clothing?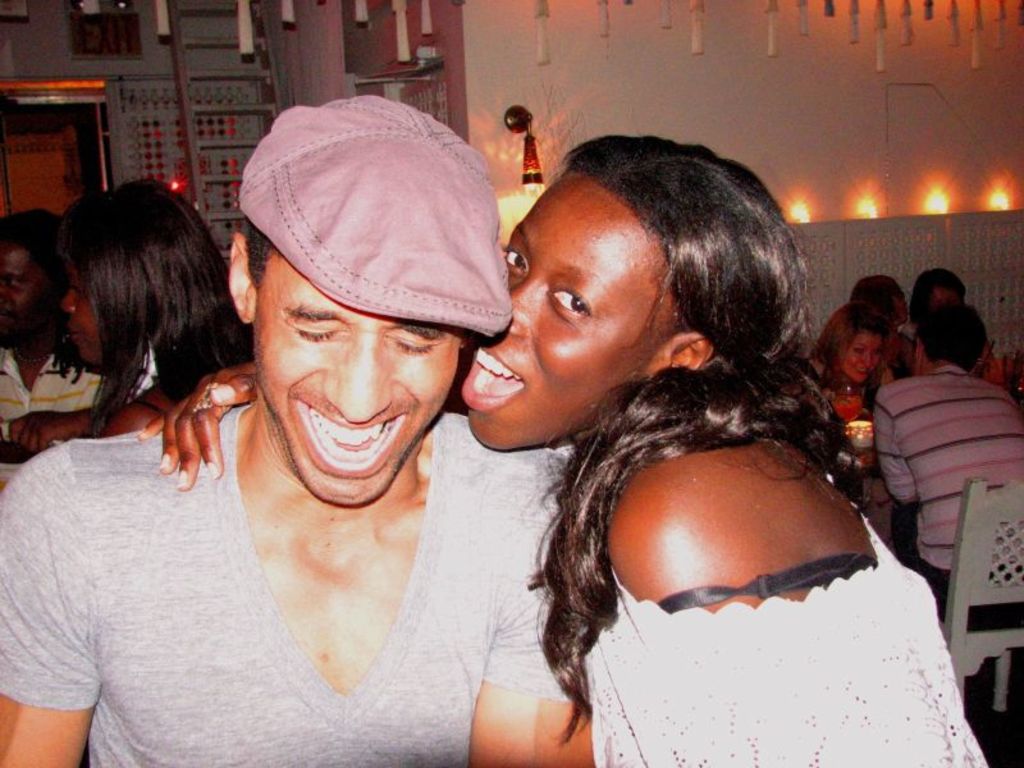
[820,300,908,375]
